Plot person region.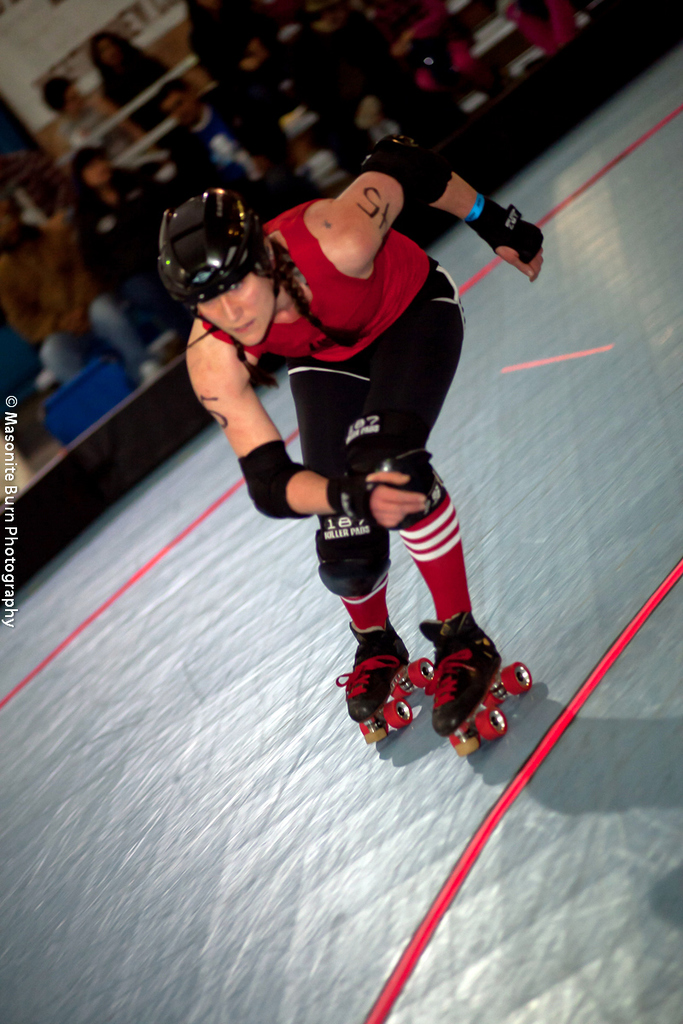
Plotted at 190,129,502,702.
